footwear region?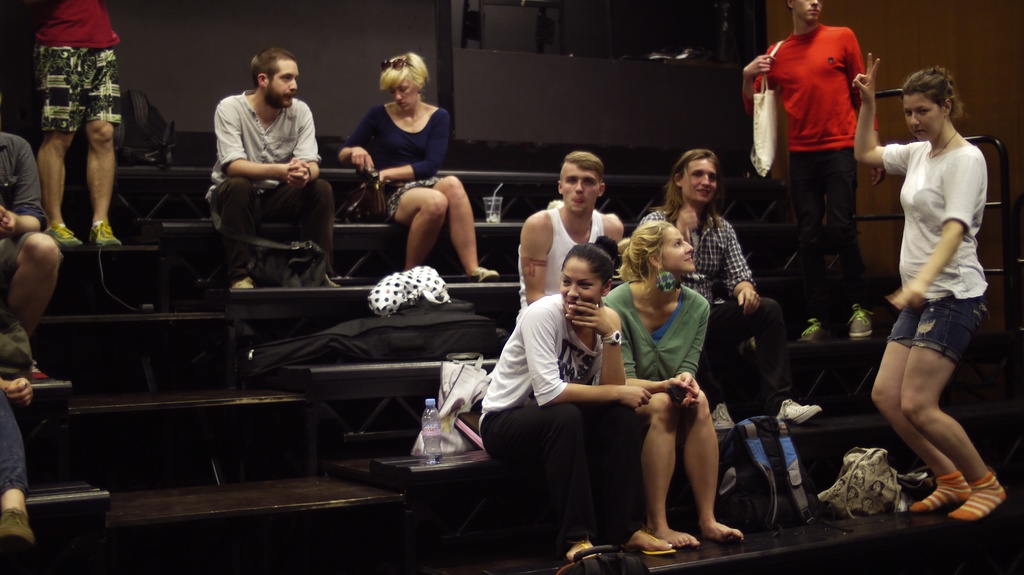
<box>46,224,81,248</box>
